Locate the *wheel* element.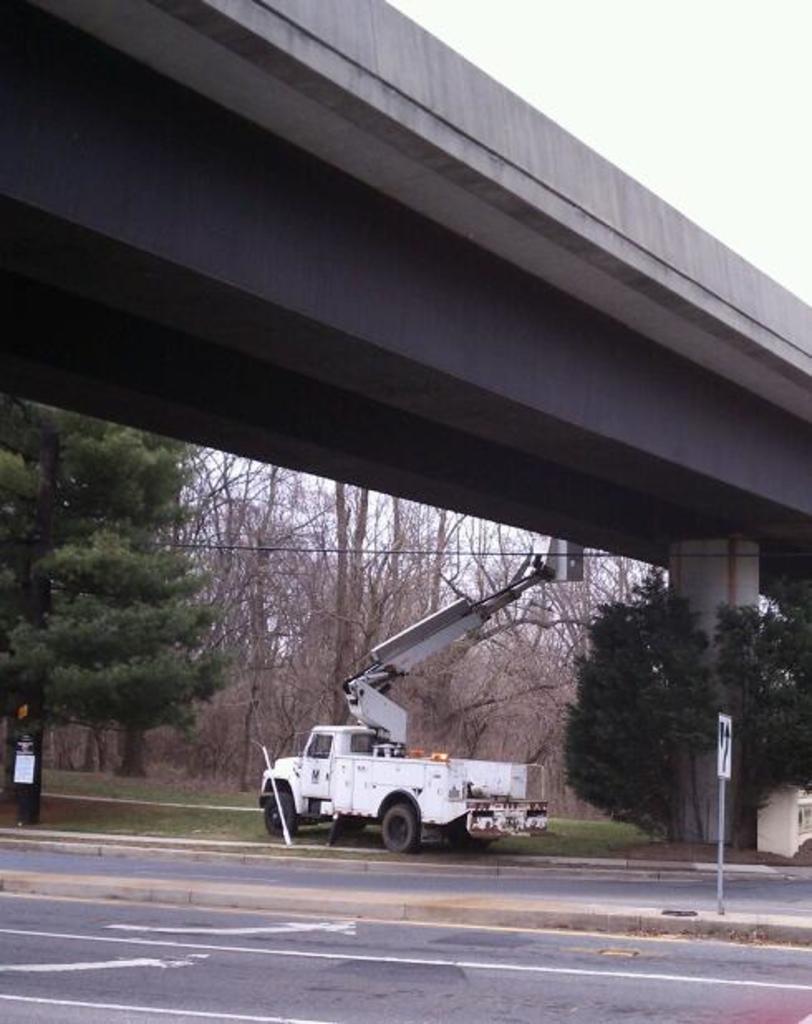
Element bbox: bbox(376, 809, 429, 855).
